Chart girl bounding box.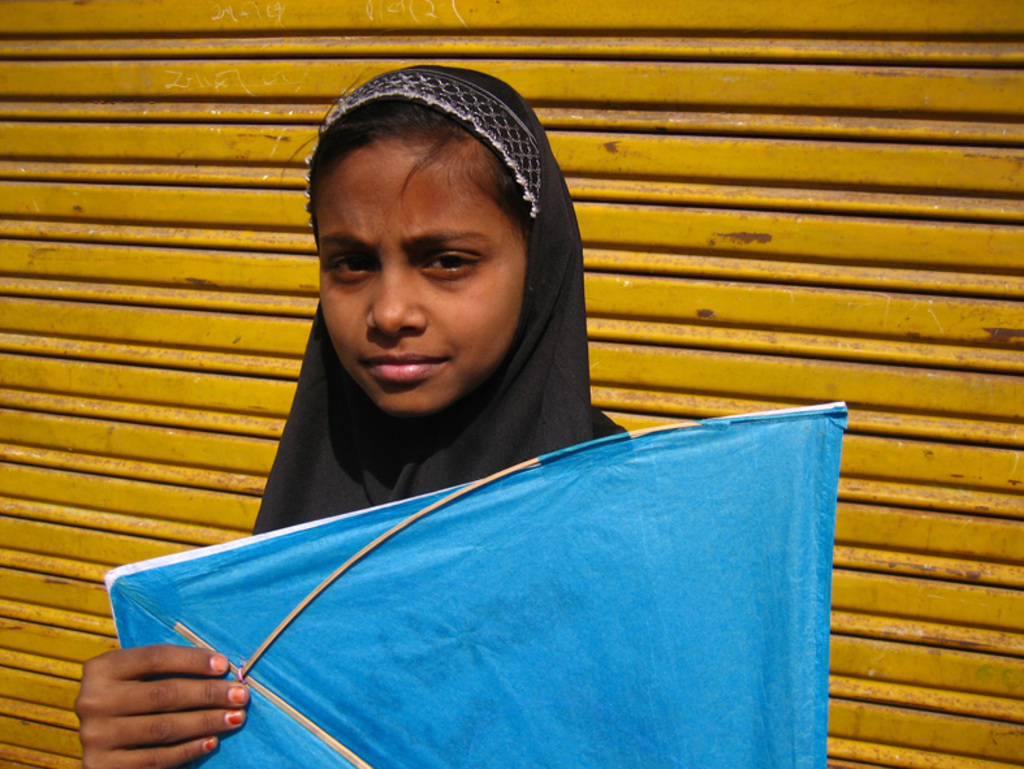
Charted: (x1=66, y1=49, x2=636, y2=768).
